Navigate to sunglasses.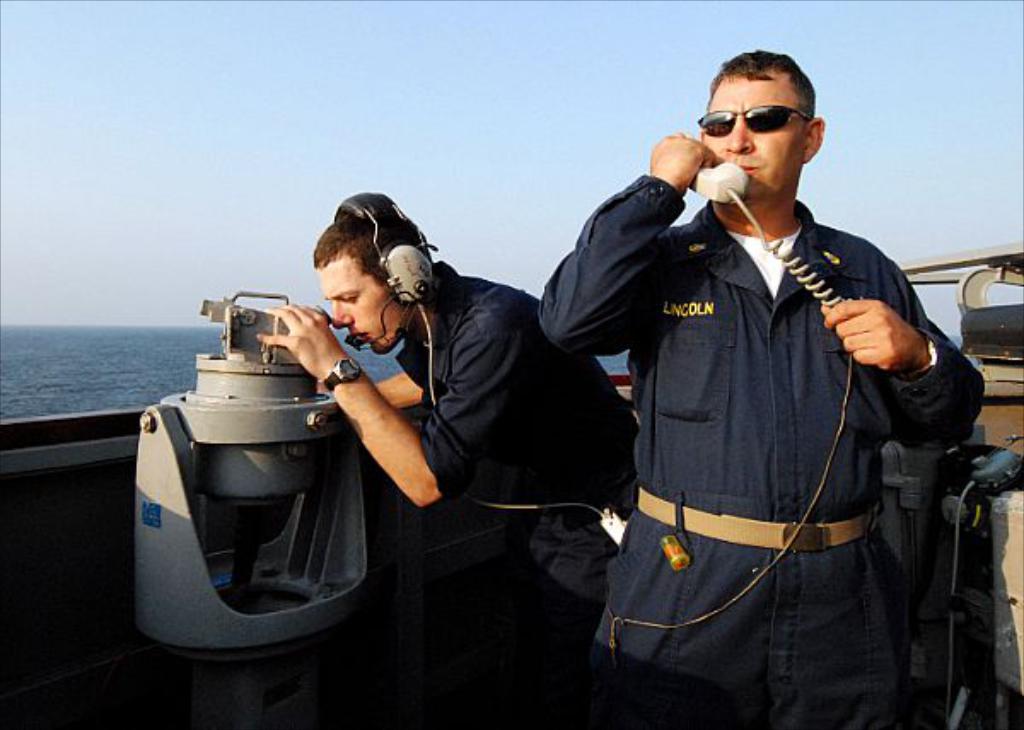
Navigation target: select_region(693, 102, 812, 138).
